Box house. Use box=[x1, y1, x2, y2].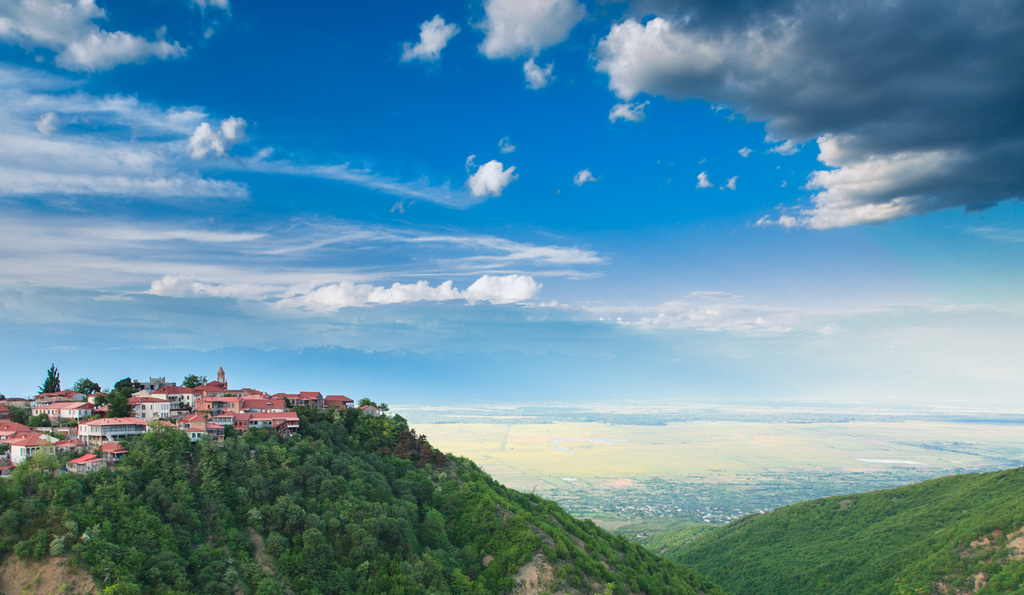
box=[27, 398, 92, 430].
